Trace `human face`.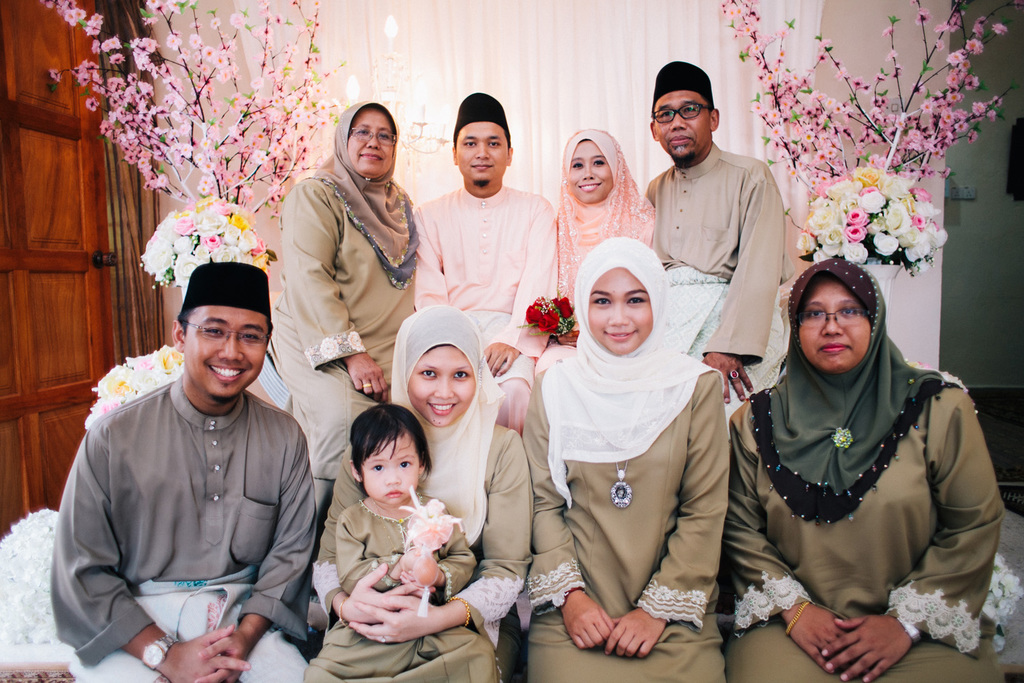
Traced to <box>351,112,393,170</box>.
